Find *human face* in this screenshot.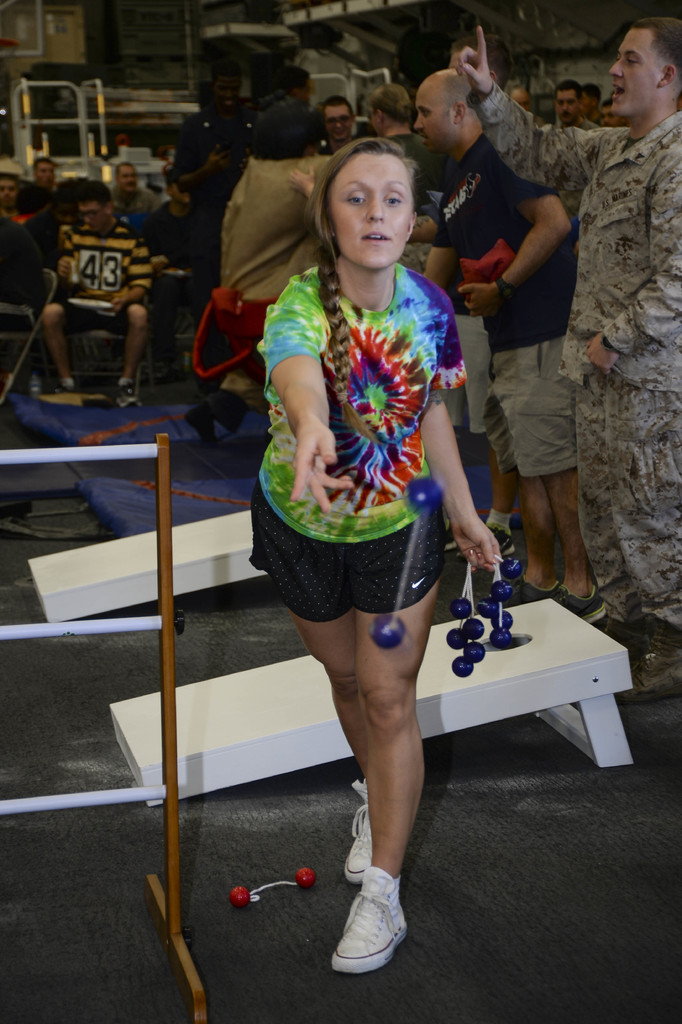
The bounding box for *human face* is x1=560 y1=86 x2=579 y2=121.
